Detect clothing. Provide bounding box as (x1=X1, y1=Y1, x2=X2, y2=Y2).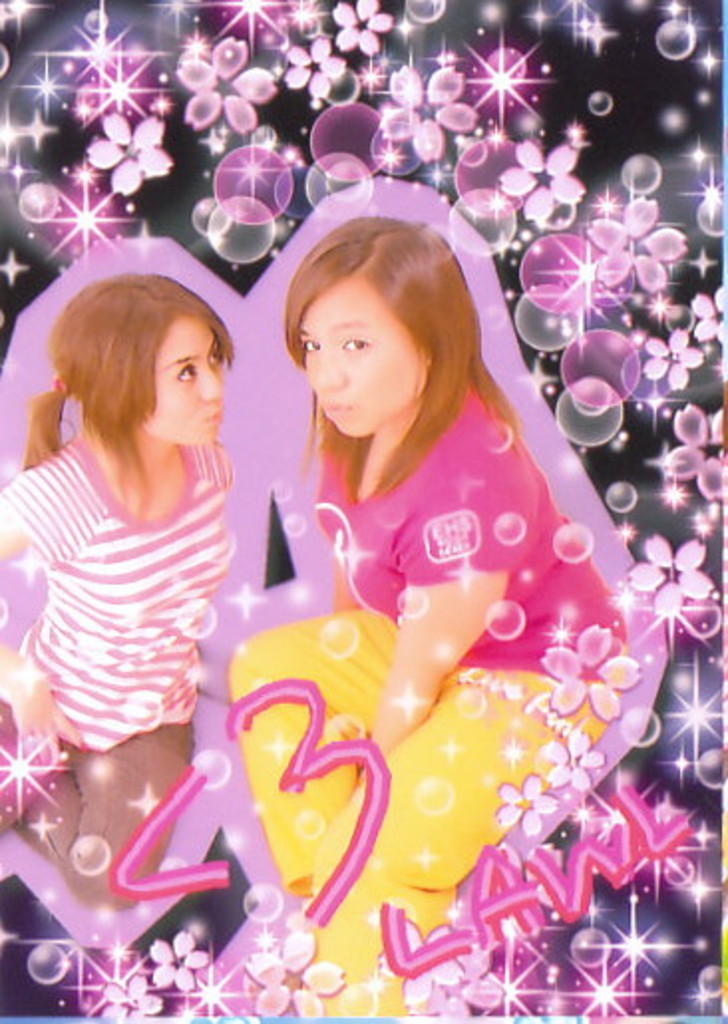
(x1=229, y1=382, x2=627, y2=1018).
